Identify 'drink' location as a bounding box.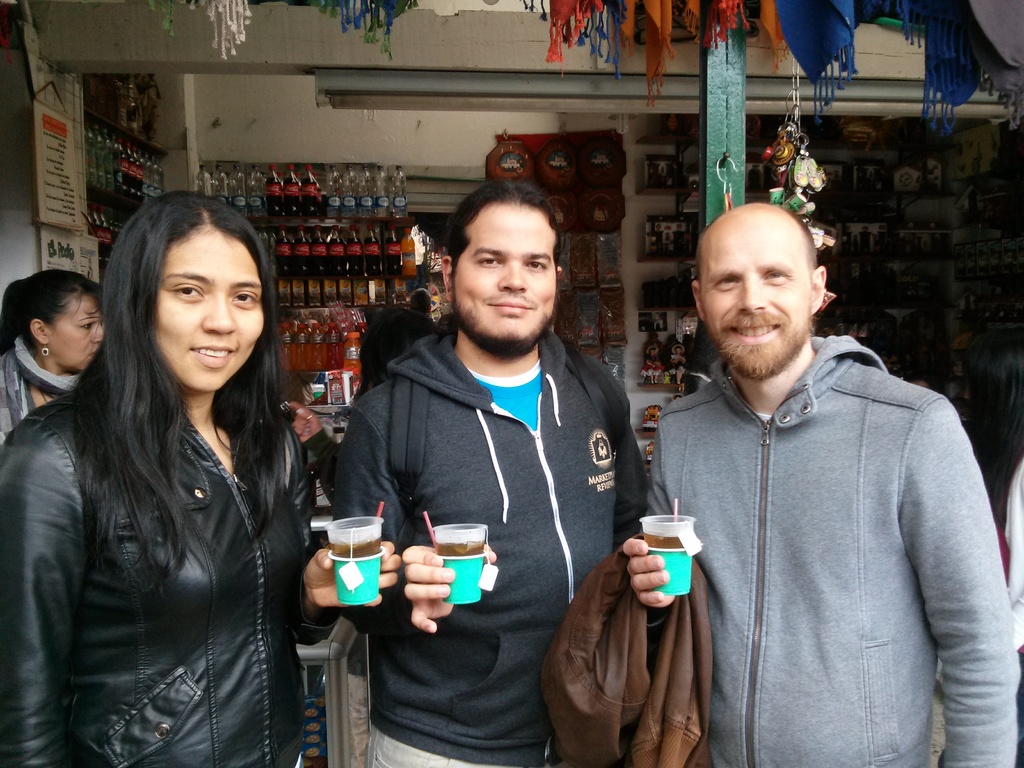
select_region(642, 530, 687, 547).
